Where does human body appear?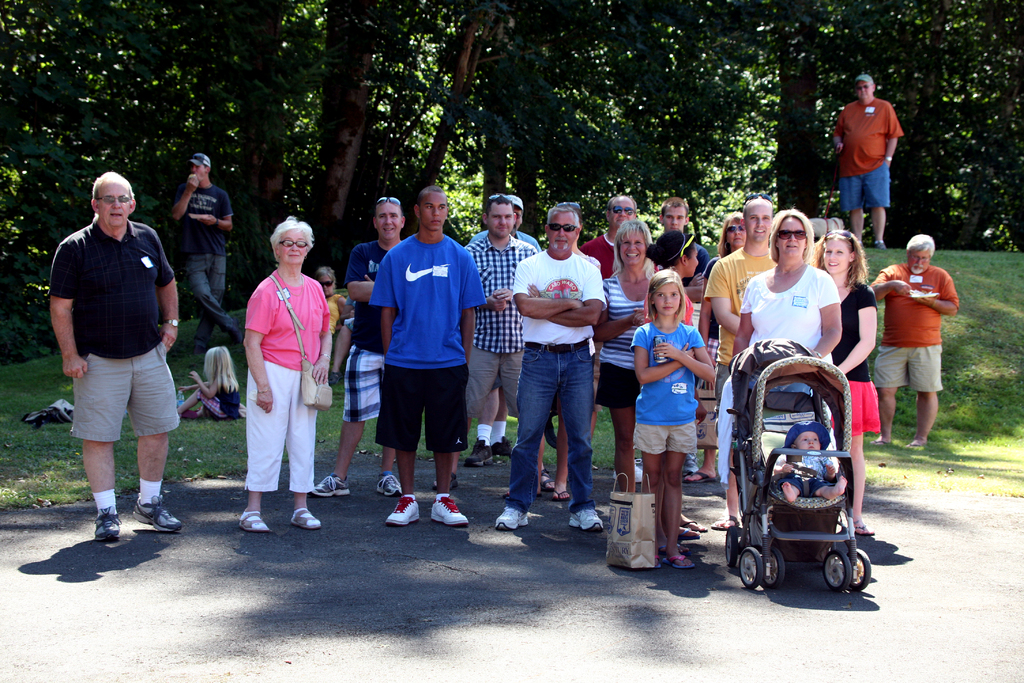
Appears at locate(170, 172, 243, 350).
